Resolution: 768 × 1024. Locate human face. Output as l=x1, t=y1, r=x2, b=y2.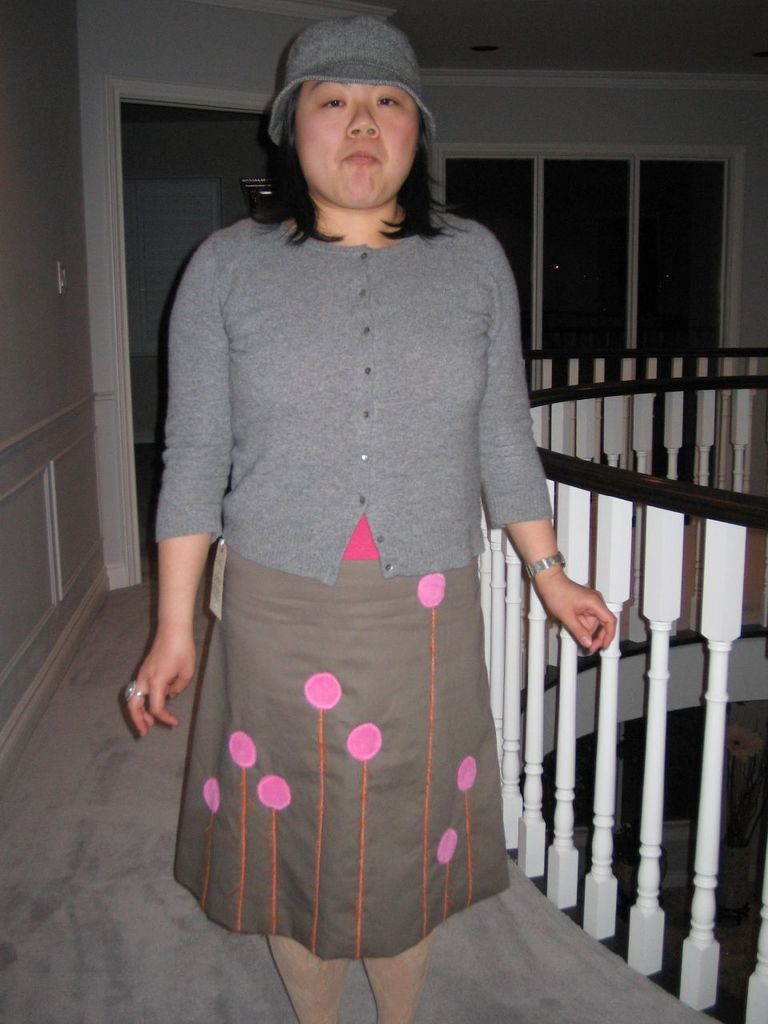
l=301, t=82, r=422, b=203.
